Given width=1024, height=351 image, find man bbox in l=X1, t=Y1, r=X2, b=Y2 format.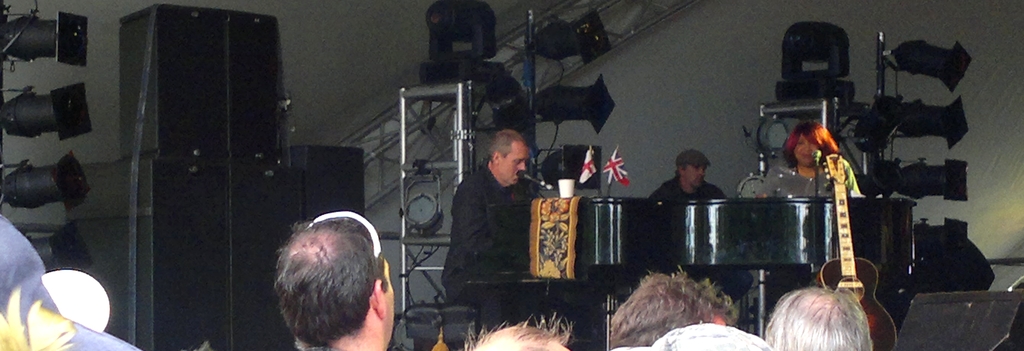
l=276, t=212, r=392, b=350.
